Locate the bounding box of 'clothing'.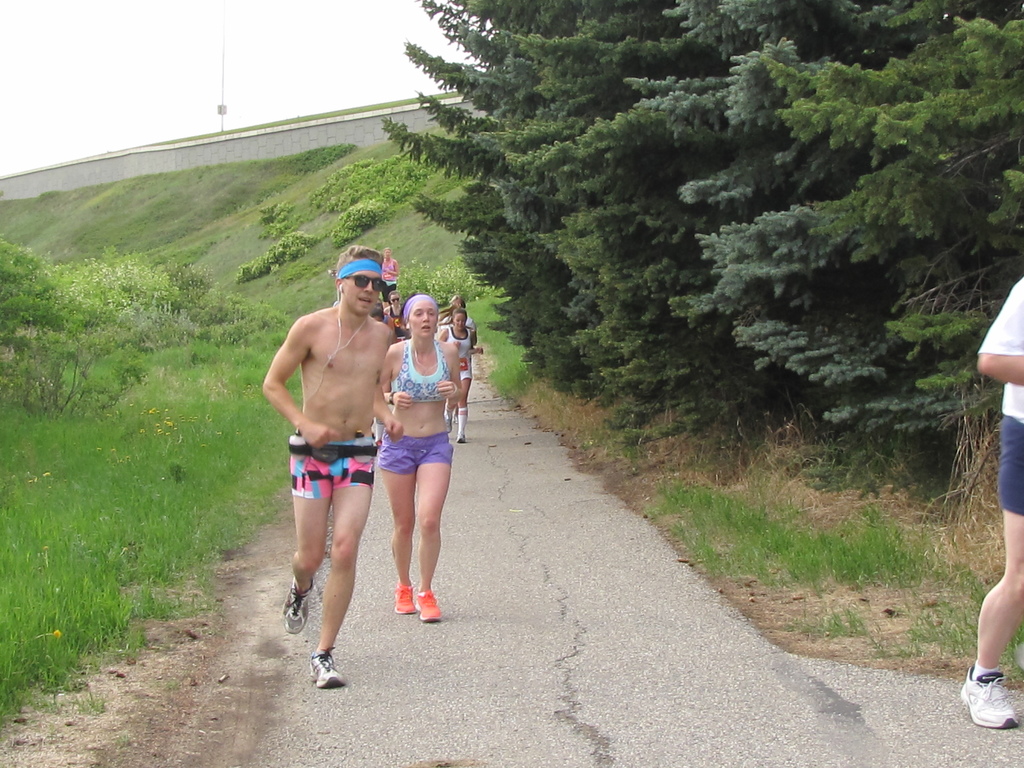
Bounding box: bbox=(973, 666, 998, 683).
